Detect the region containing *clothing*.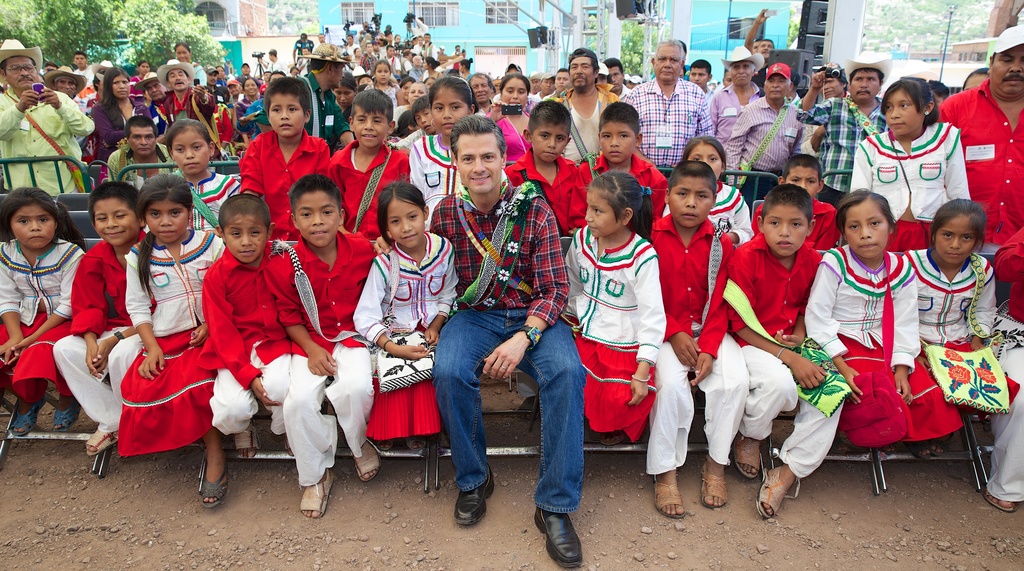
[x1=162, y1=84, x2=225, y2=169].
